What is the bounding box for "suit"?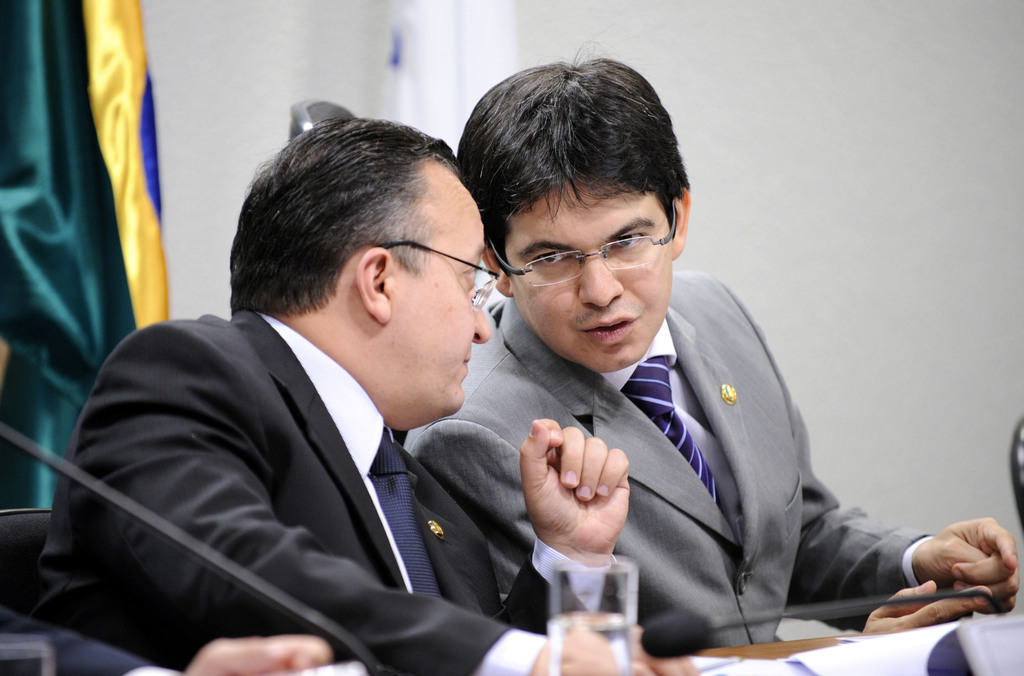
0 608 186 675.
